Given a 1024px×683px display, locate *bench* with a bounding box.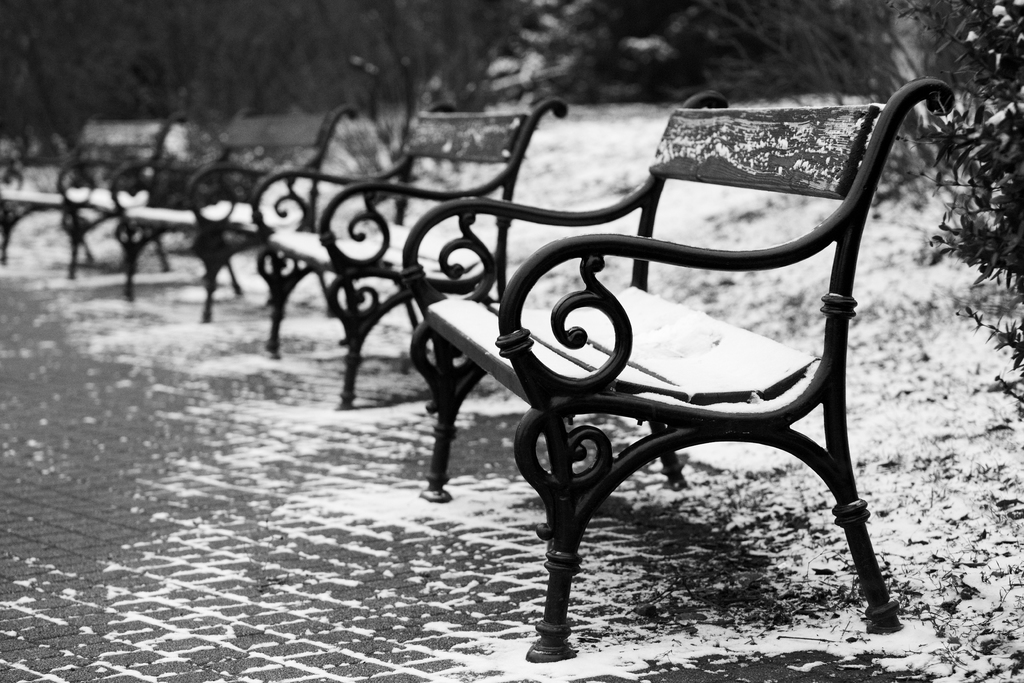
Located: pyautogui.locateOnScreen(113, 103, 361, 321).
